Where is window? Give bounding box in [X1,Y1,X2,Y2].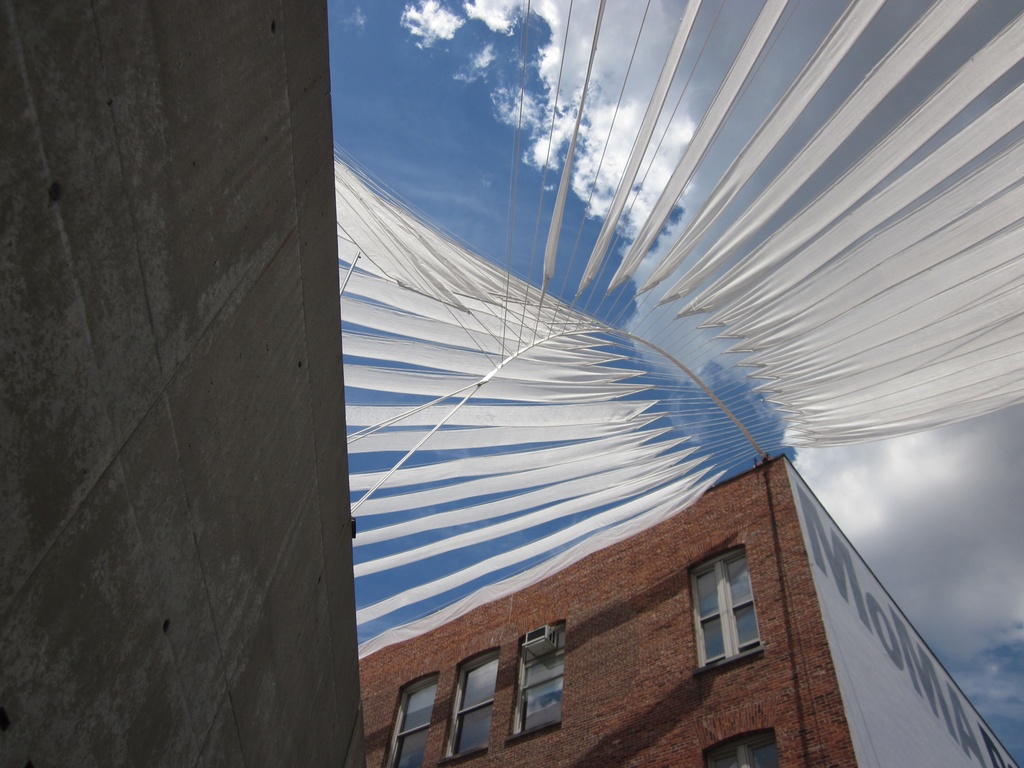
[686,544,769,676].
